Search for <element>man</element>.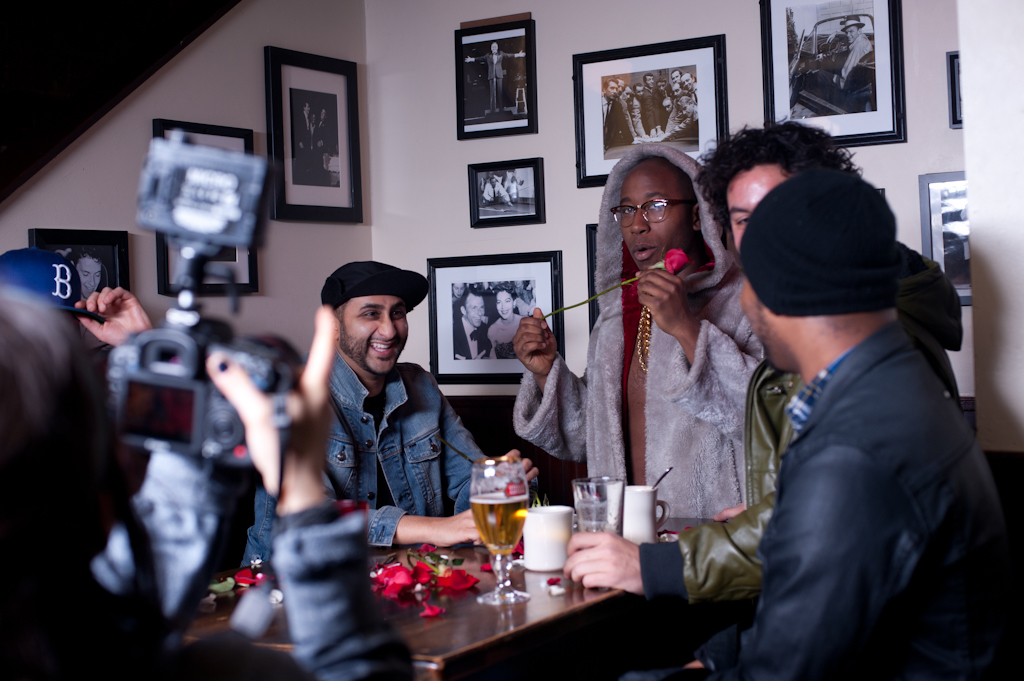
Found at x1=562, y1=118, x2=961, y2=606.
